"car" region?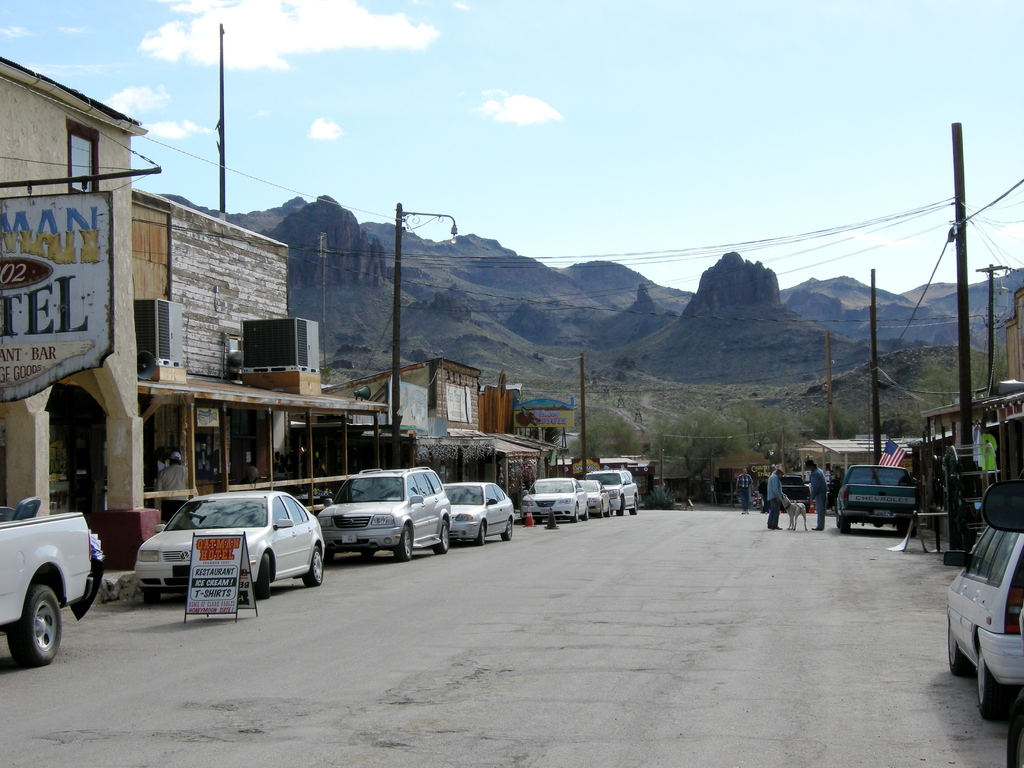
(x1=0, y1=495, x2=111, y2=683)
